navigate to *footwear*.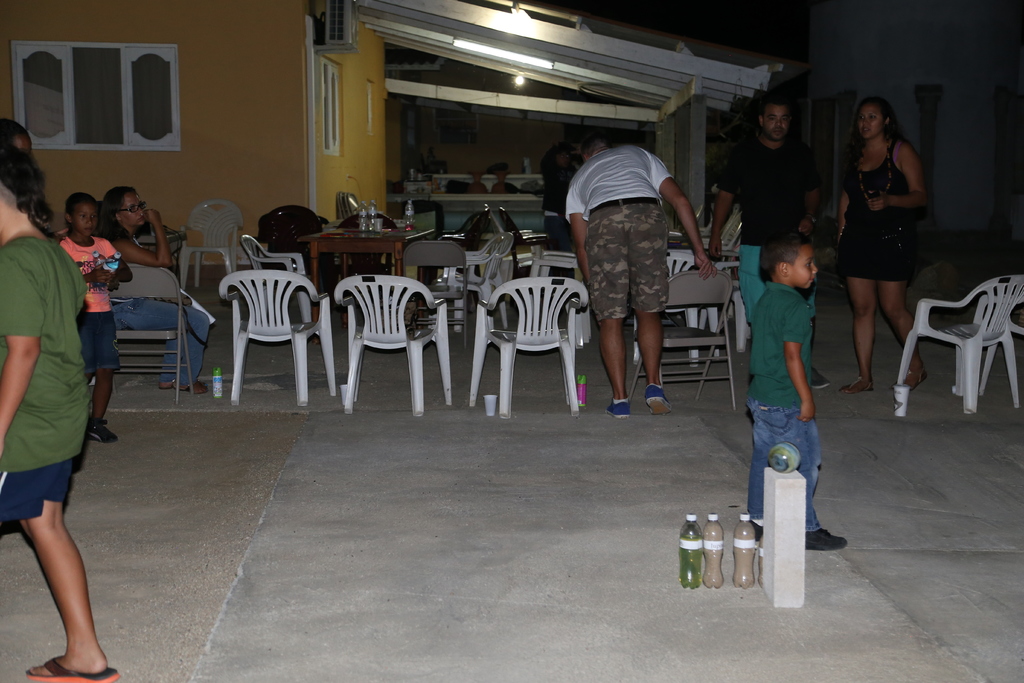
Navigation target: crop(812, 366, 829, 390).
